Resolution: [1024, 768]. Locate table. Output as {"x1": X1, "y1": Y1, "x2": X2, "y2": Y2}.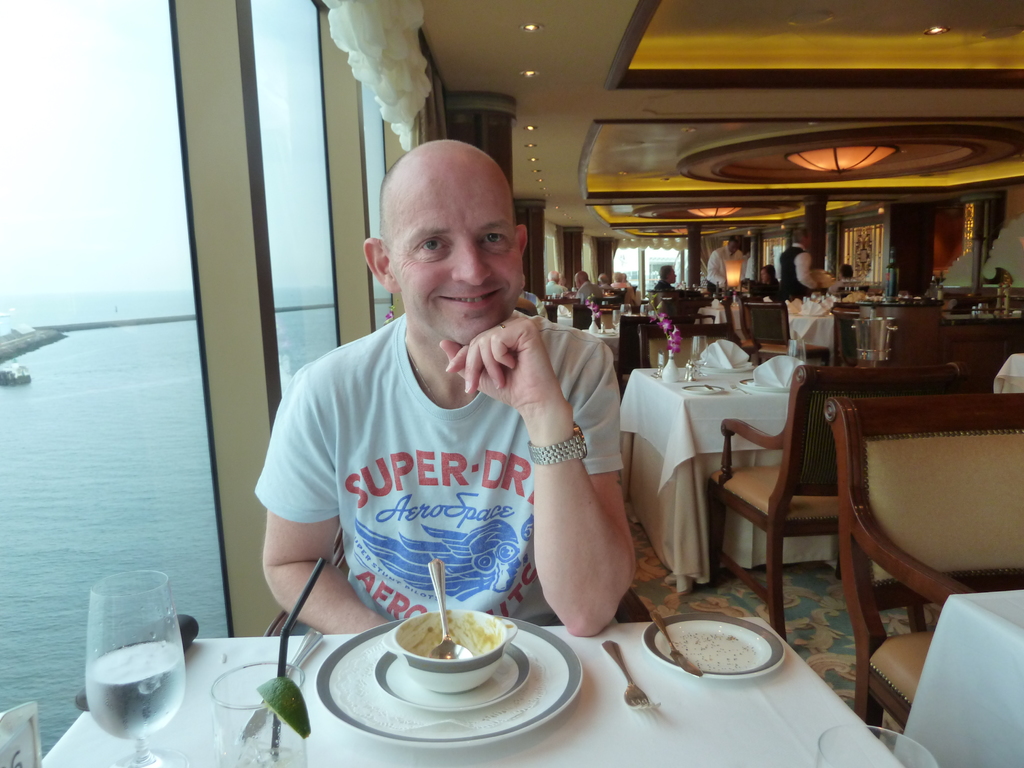
{"x1": 34, "y1": 611, "x2": 907, "y2": 767}.
